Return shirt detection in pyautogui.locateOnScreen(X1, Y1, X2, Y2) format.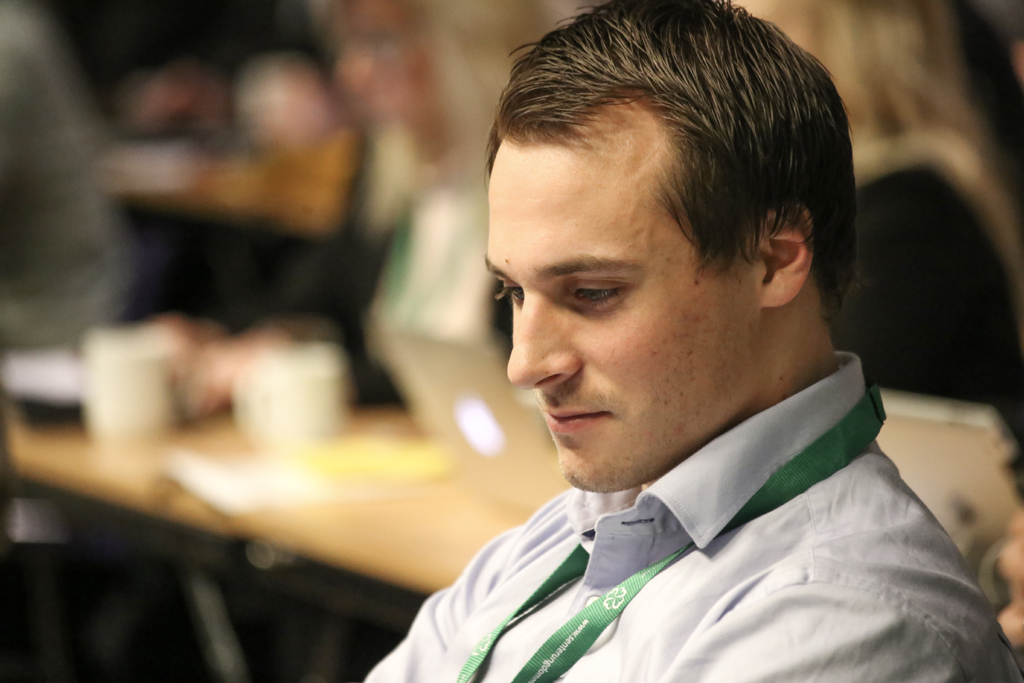
pyautogui.locateOnScreen(359, 352, 1023, 682).
